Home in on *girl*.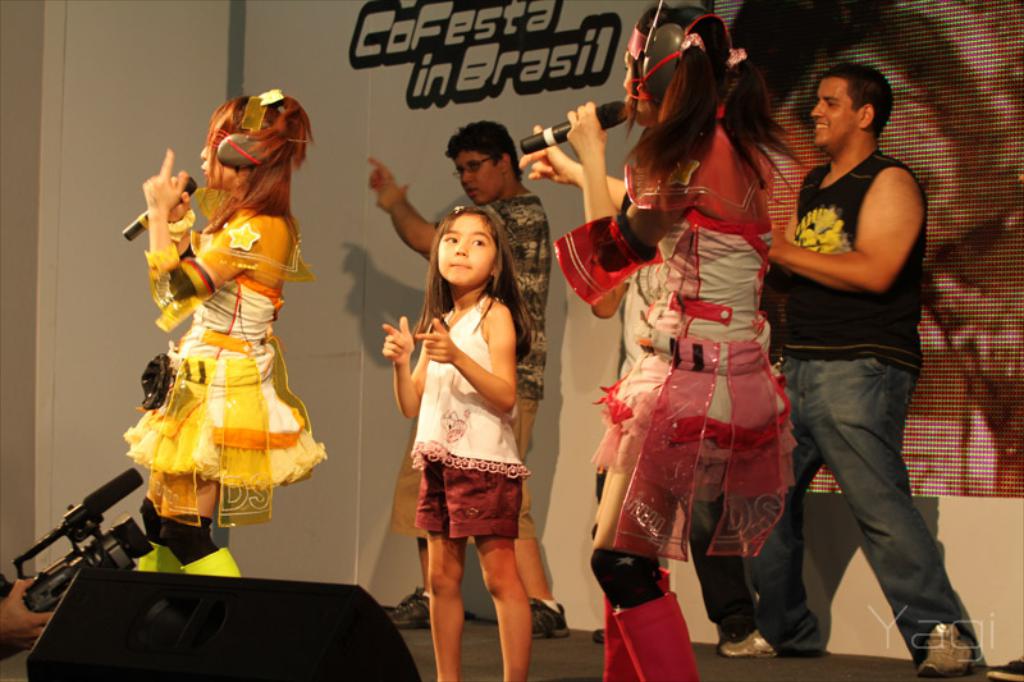
Homed in at pyautogui.locateOnScreen(379, 210, 525, 681).
